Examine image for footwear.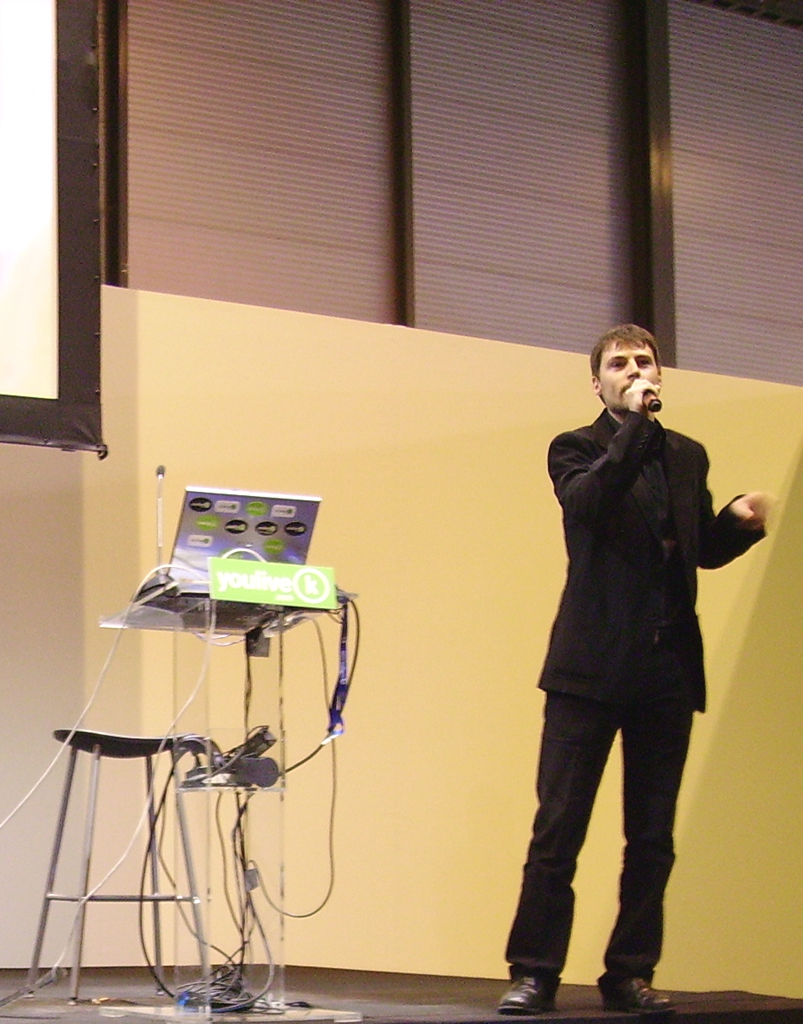
Examination result: bbox(498, 966, 561, 1015).
